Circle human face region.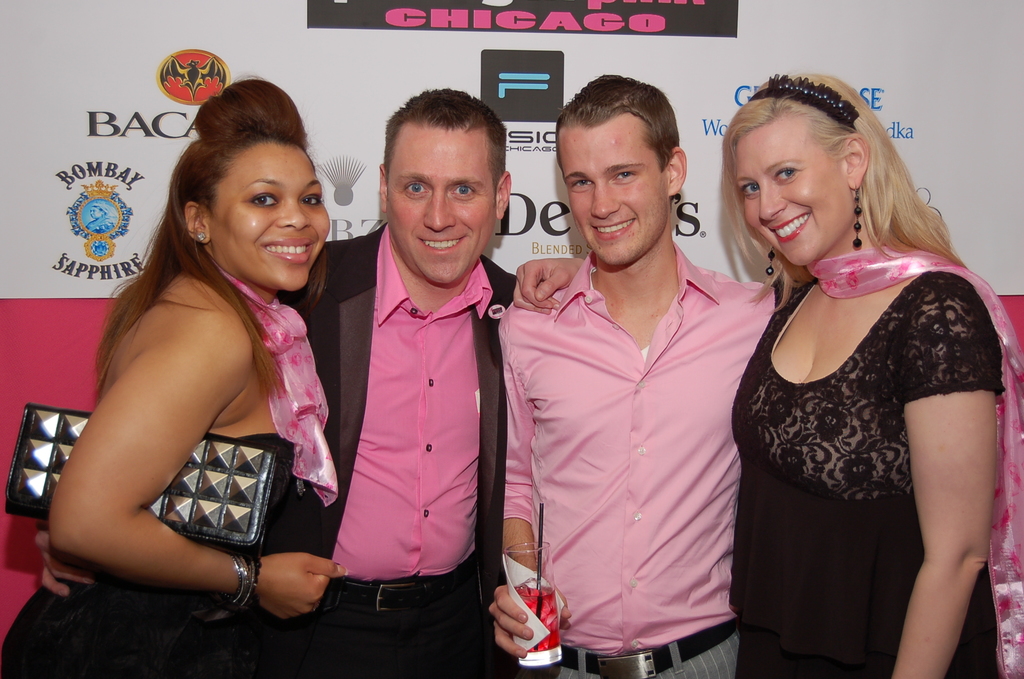
Region: BBox(559, 129, 666, 267).
